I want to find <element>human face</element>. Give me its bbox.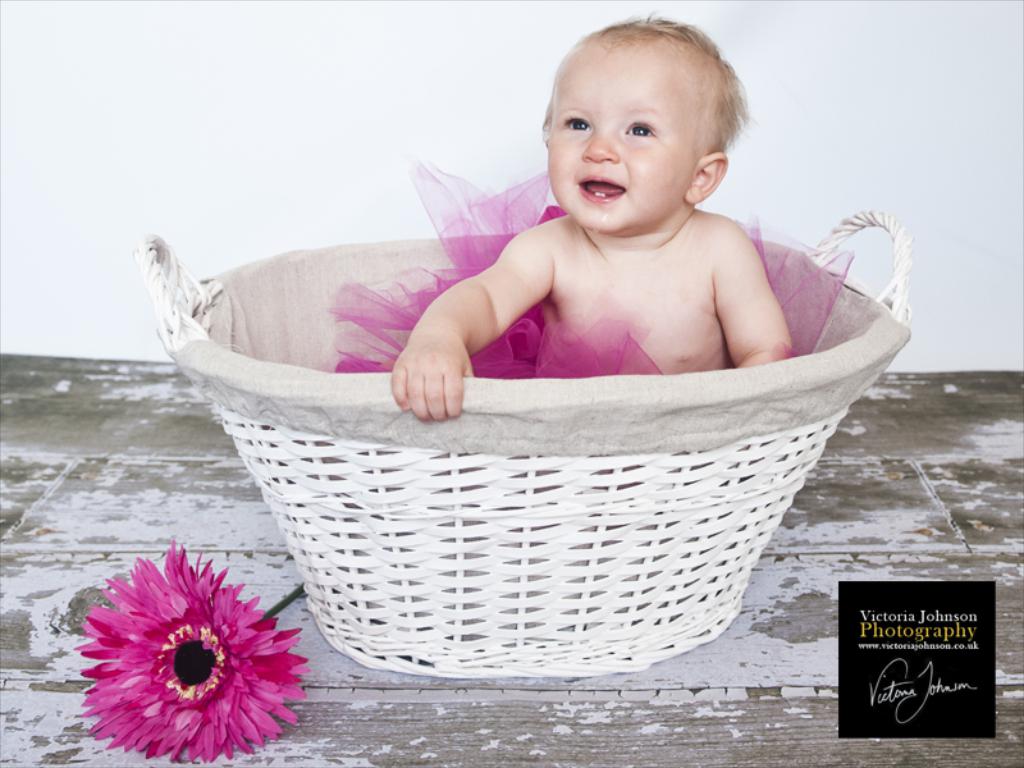
{"x1": 552, "y1": 44, "x2": 685, "y2": 230}.
